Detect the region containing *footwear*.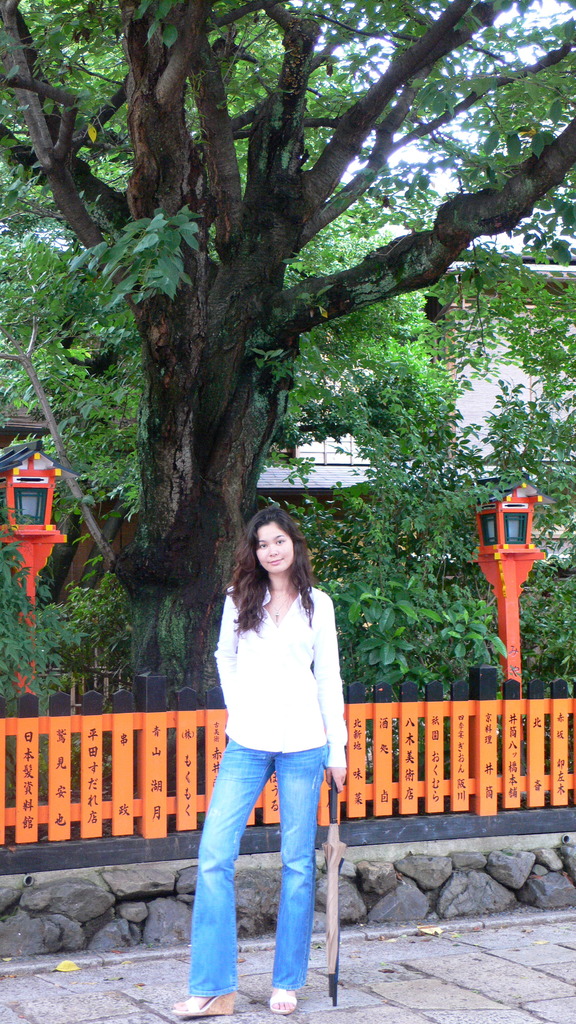
271, 980, 298, 1013.
